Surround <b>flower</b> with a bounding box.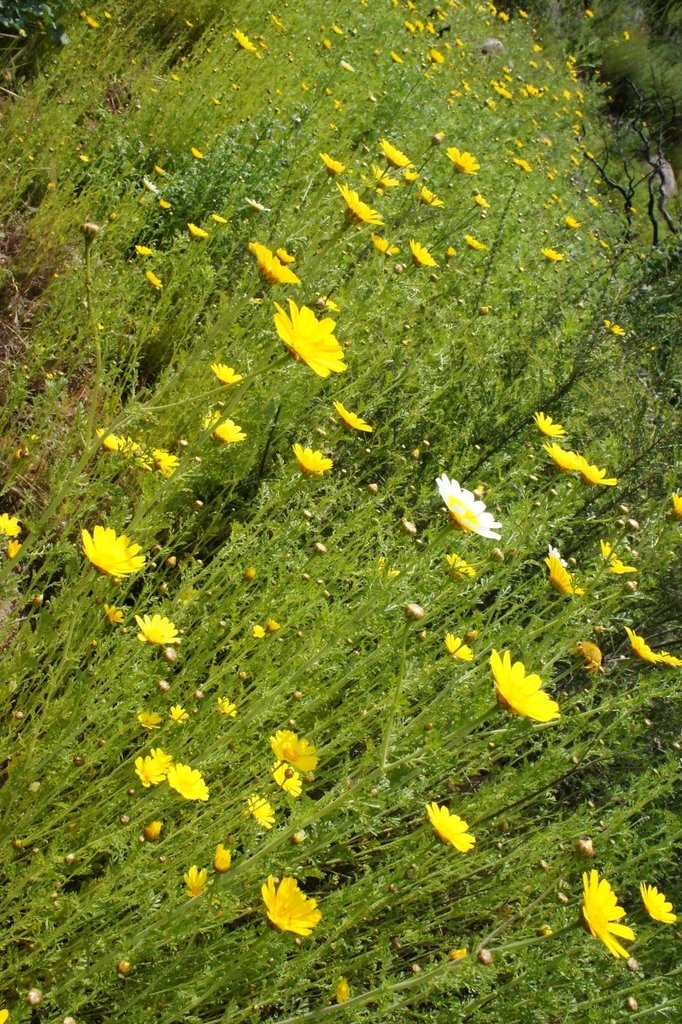
[x1=599, y1=317, x2=629, y2=340].
